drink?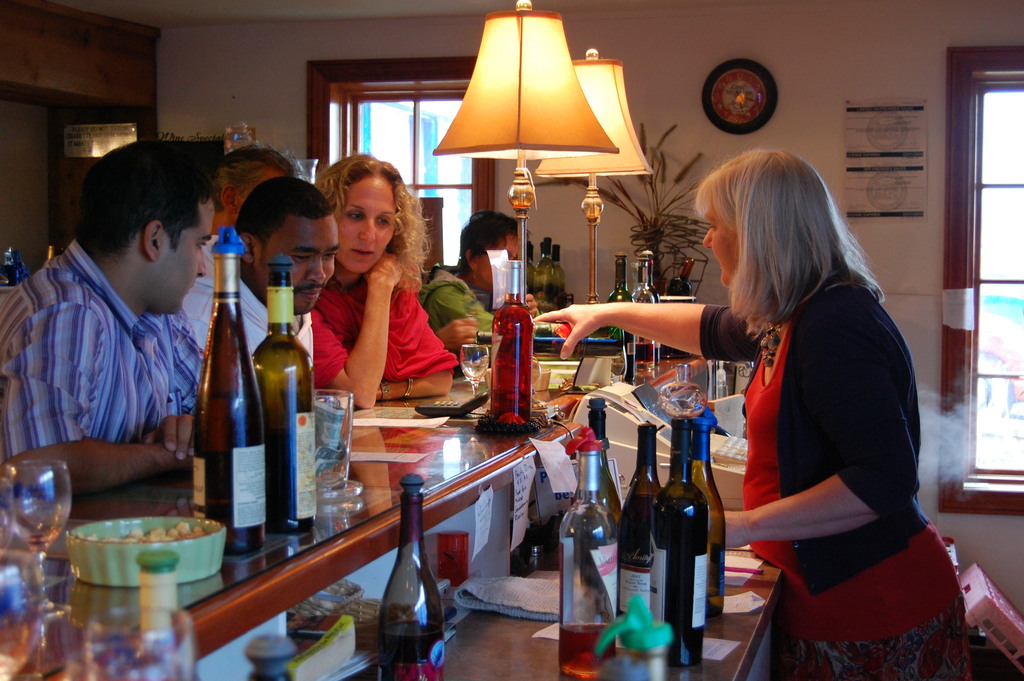
BBox(634, 341, 655, 370)
